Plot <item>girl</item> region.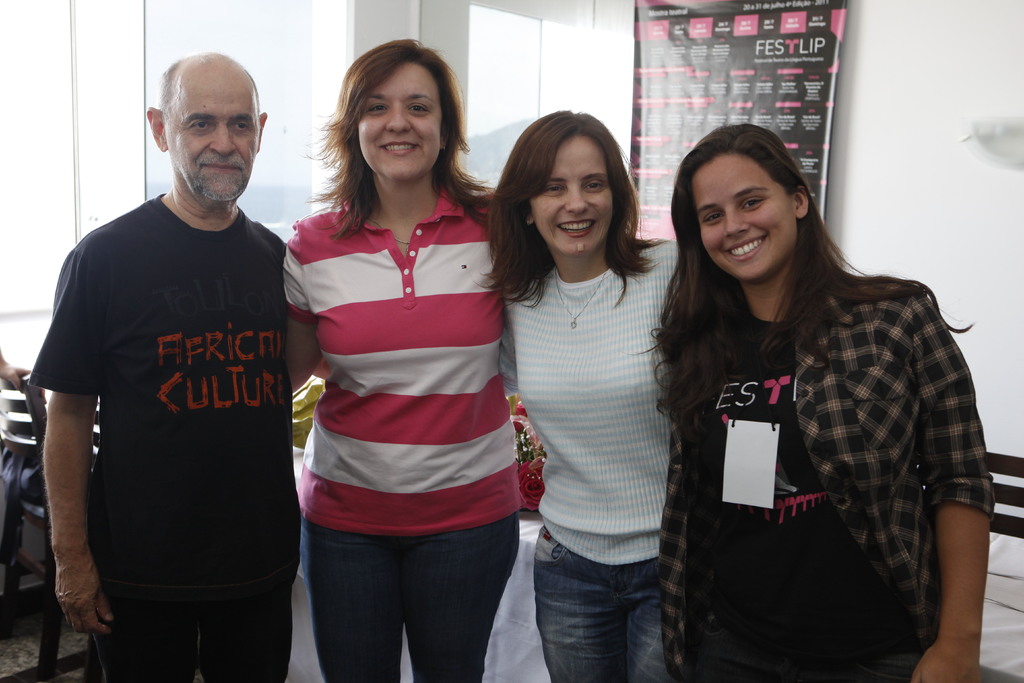
Plotted at (left=631, top=126, right=991, bottom=682).
